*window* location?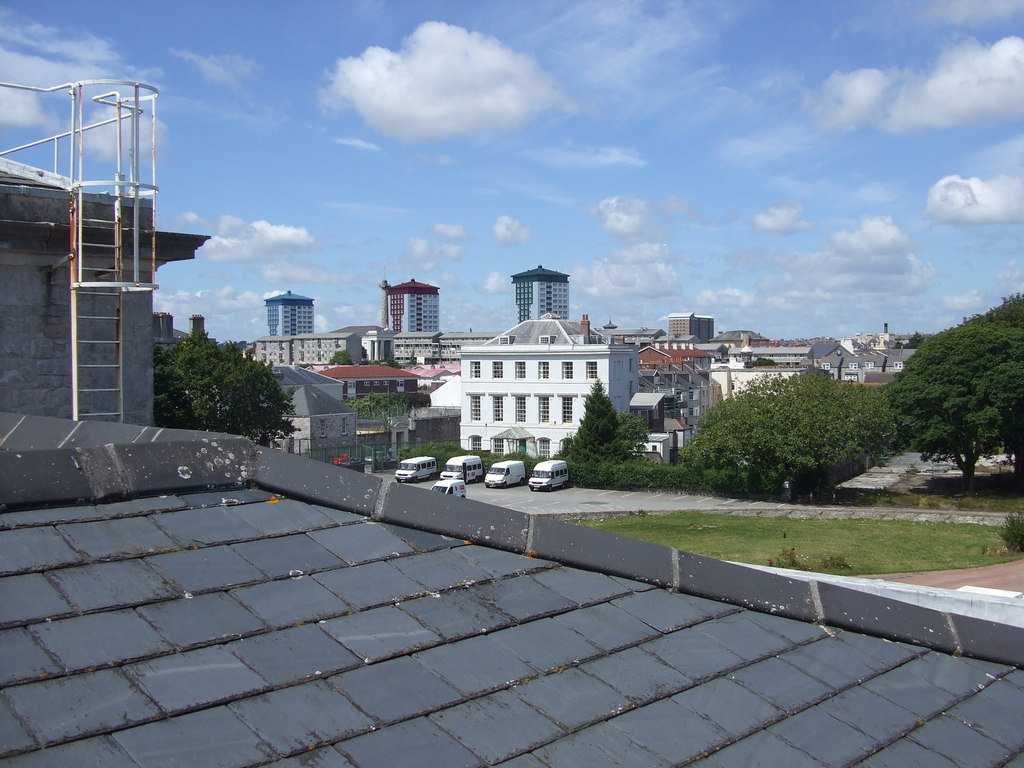
348/379/355/388
